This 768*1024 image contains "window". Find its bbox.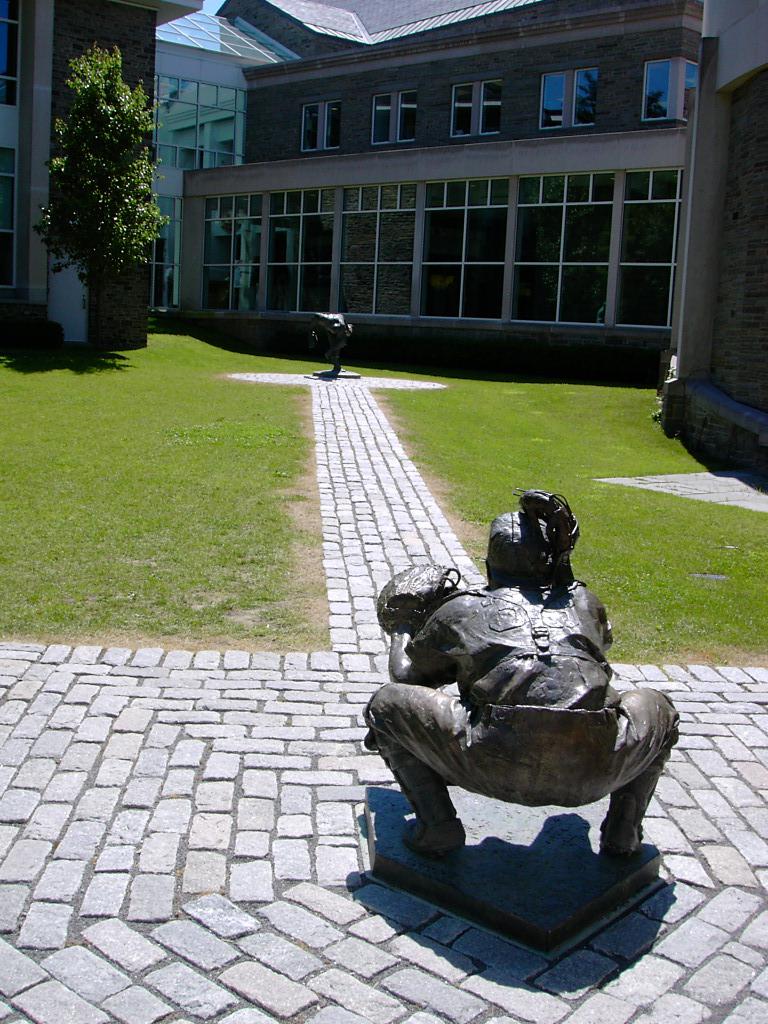
detection(526, 120, 689, 312).
